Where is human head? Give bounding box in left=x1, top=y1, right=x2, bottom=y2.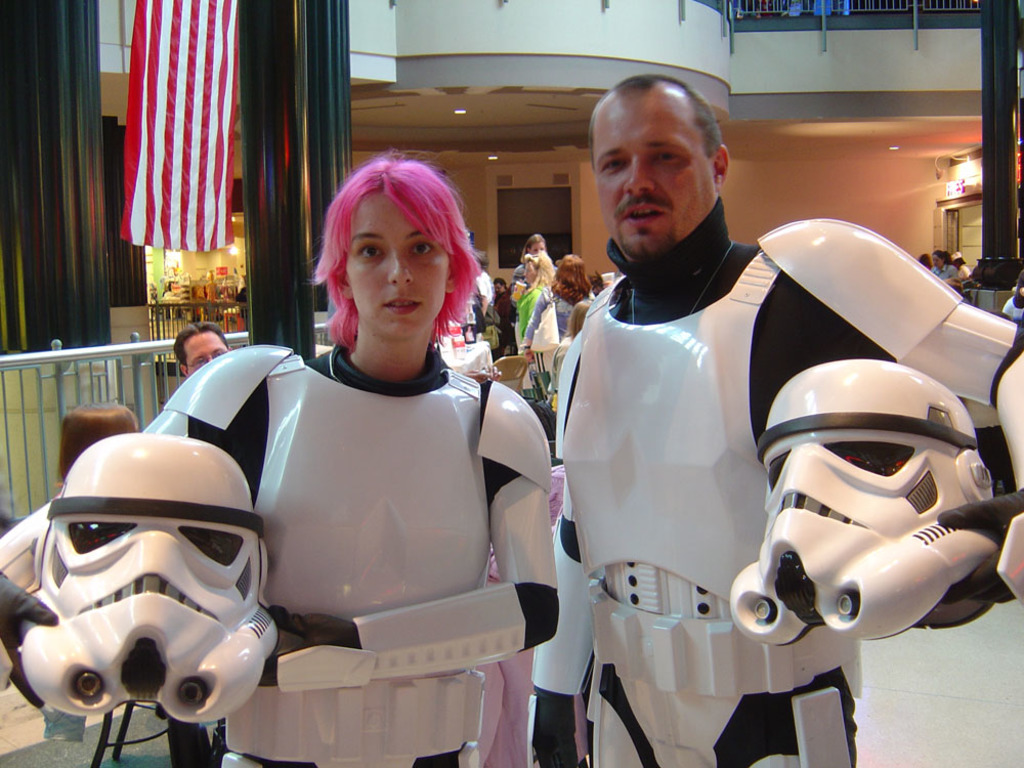
left=525, top=231, right=545, bottom=255.
